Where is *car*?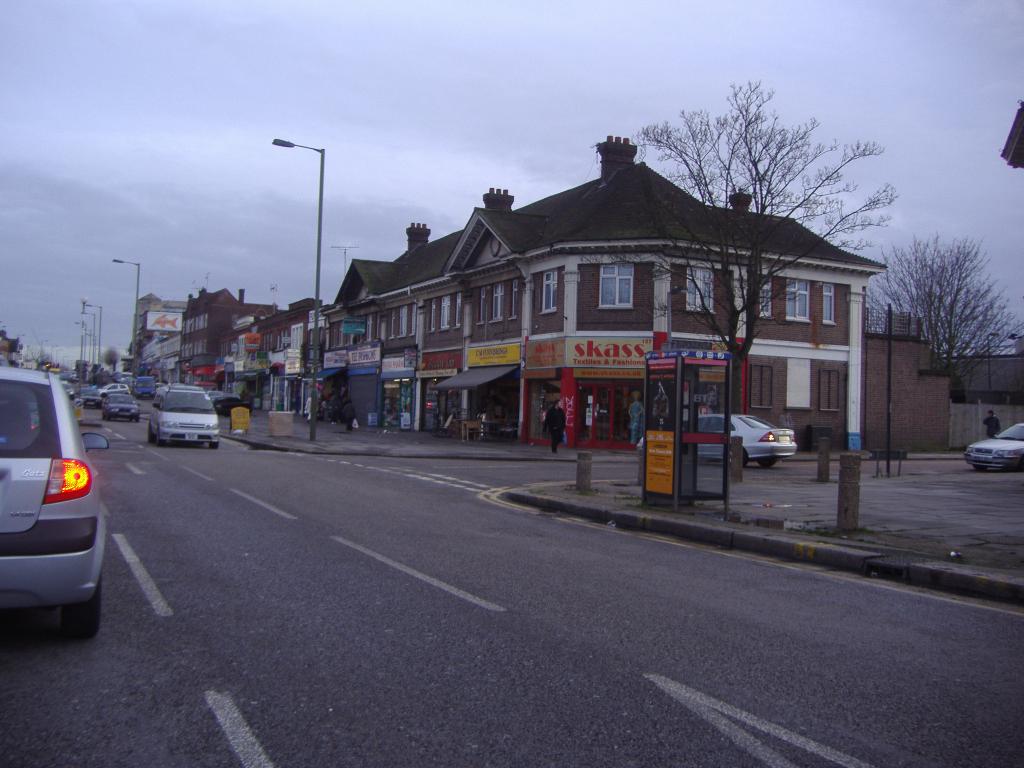
0/360/111/640.
